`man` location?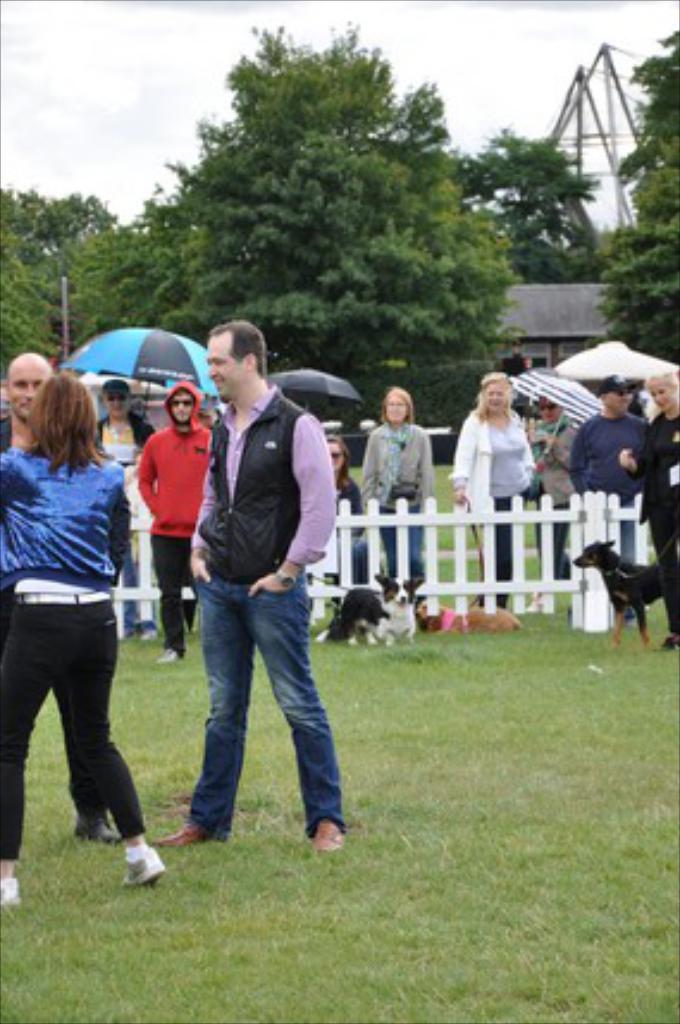
(0,351,119,850)
